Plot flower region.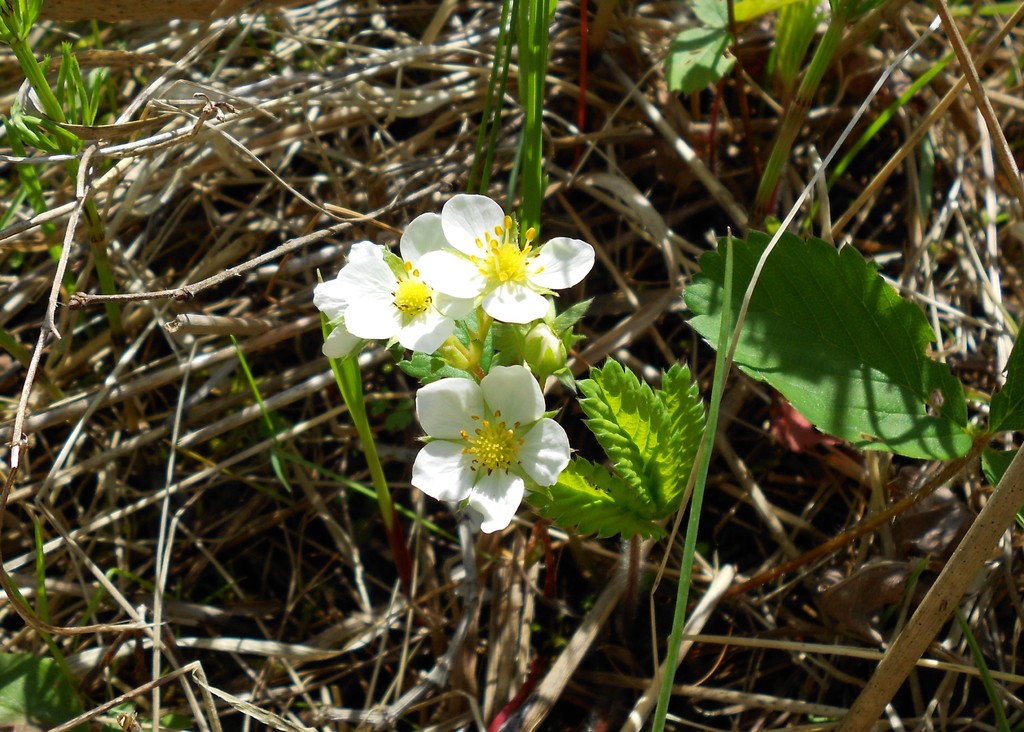
Plotted at left=415, top=193, right=590, bottom=319.
